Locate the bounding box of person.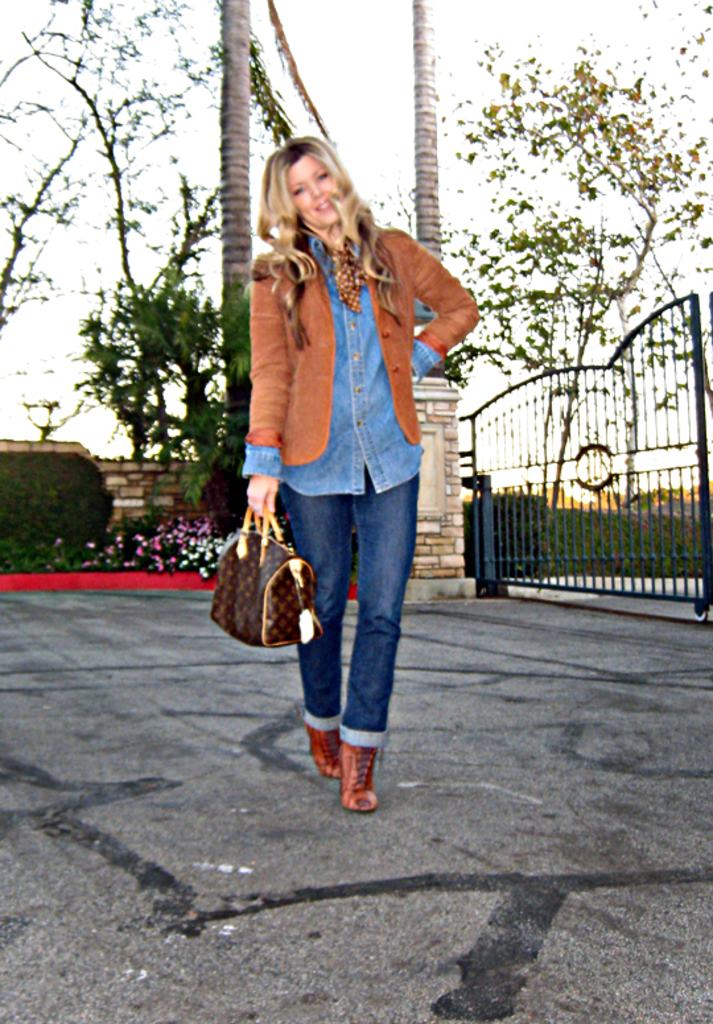
Bounding box: x1=230 y1=102 x2=475 y2=772.
